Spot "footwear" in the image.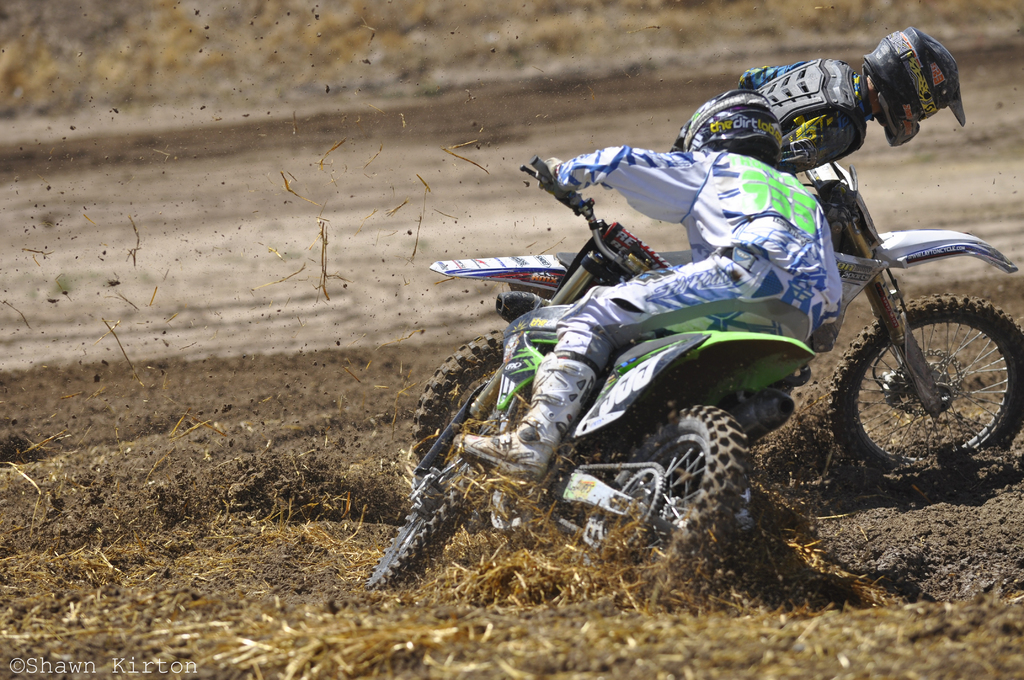
"footwear" found at 452:354:596:478.
